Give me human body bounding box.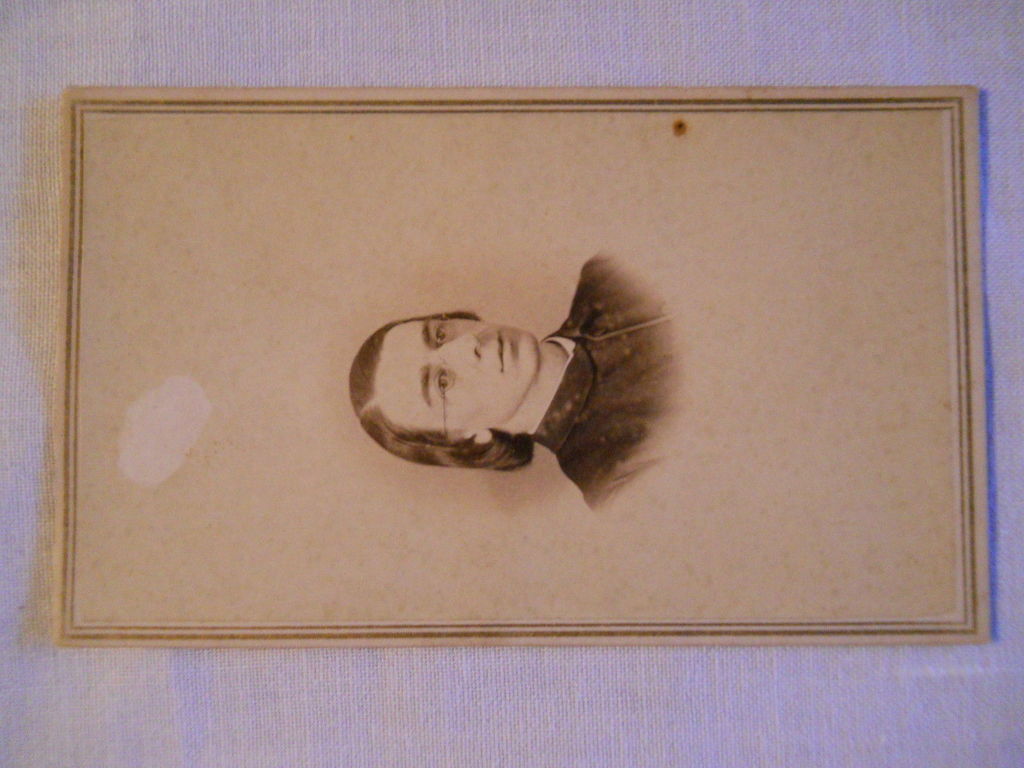
crop(319, 285, 698, 508).
